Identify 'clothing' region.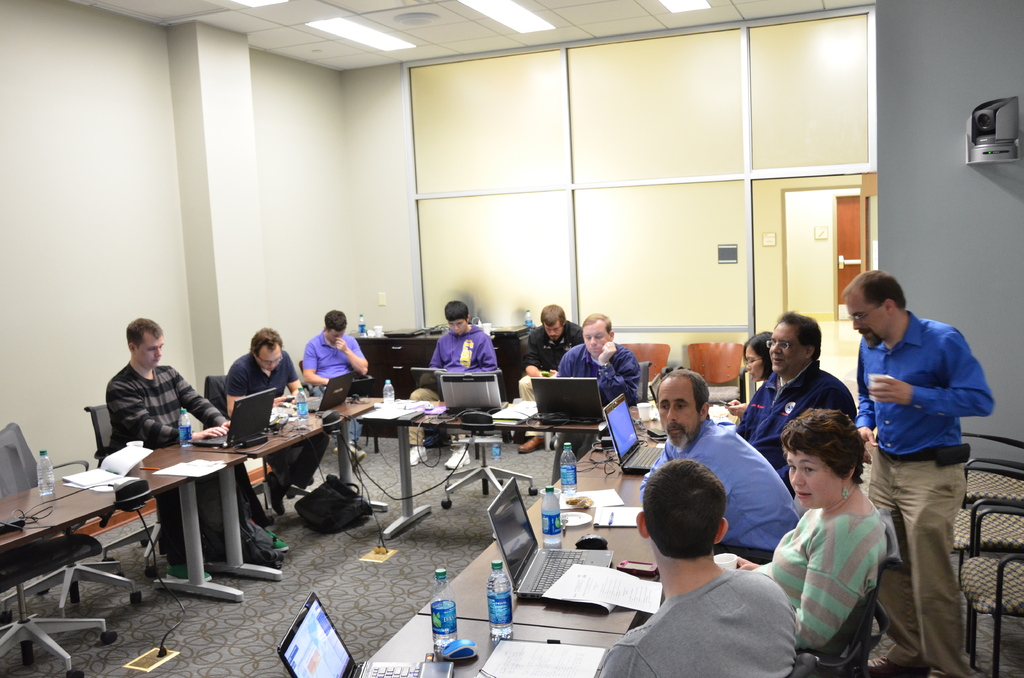
Region: 588 556 803 677.
